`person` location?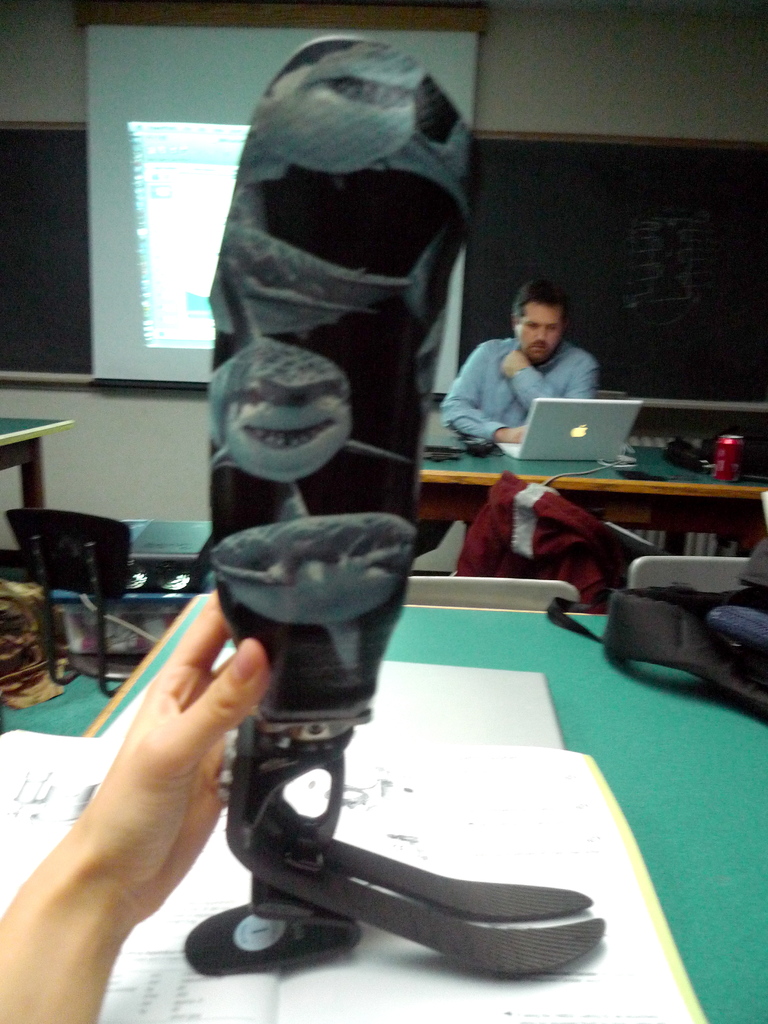
rect(0, 588, 275, 1023)
